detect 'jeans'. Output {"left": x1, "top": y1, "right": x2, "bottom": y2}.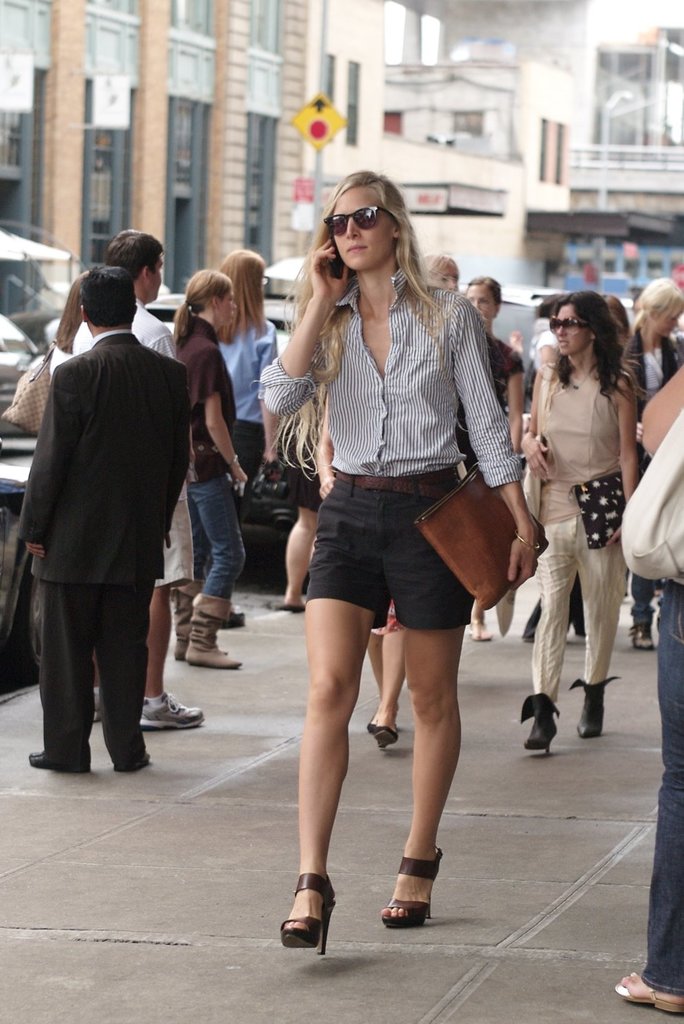
{"left": 179, "top": 472, "right": 243, "bottom": 615}.
